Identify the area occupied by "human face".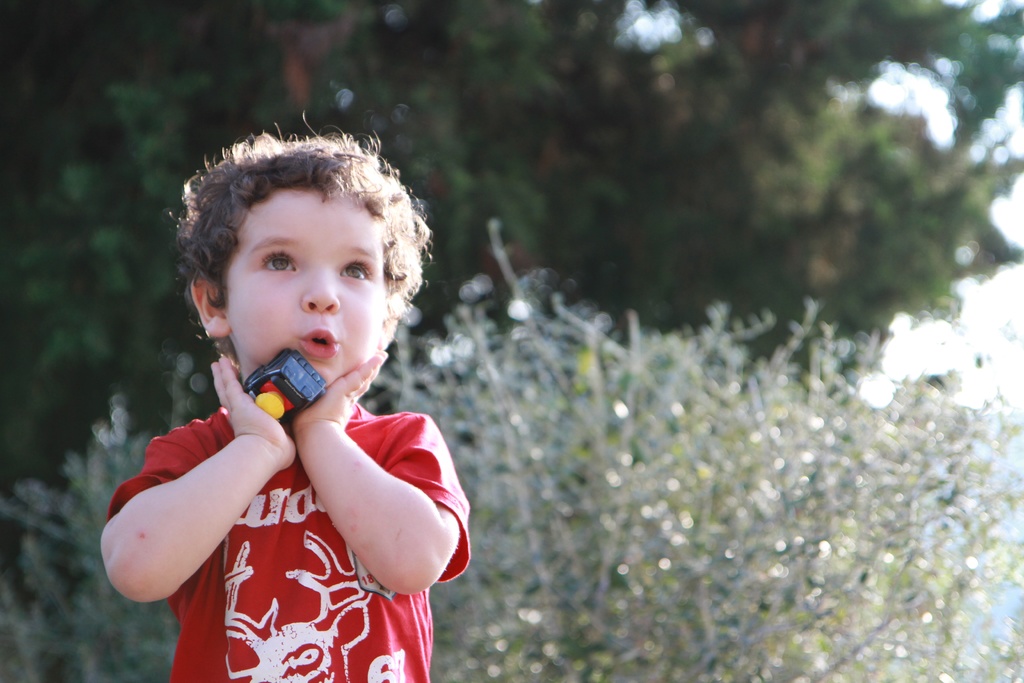
Area: rect(232, 183, 386, 385).
